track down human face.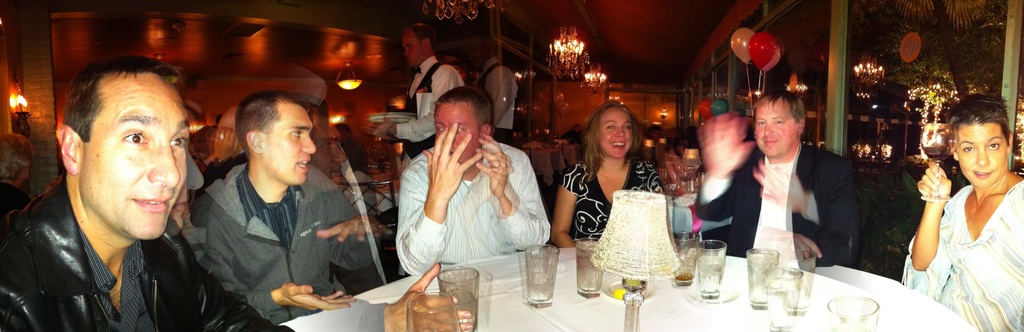
Tracked to {"left": 80, "top": 83, "right": 189, "bottom": 238}.
